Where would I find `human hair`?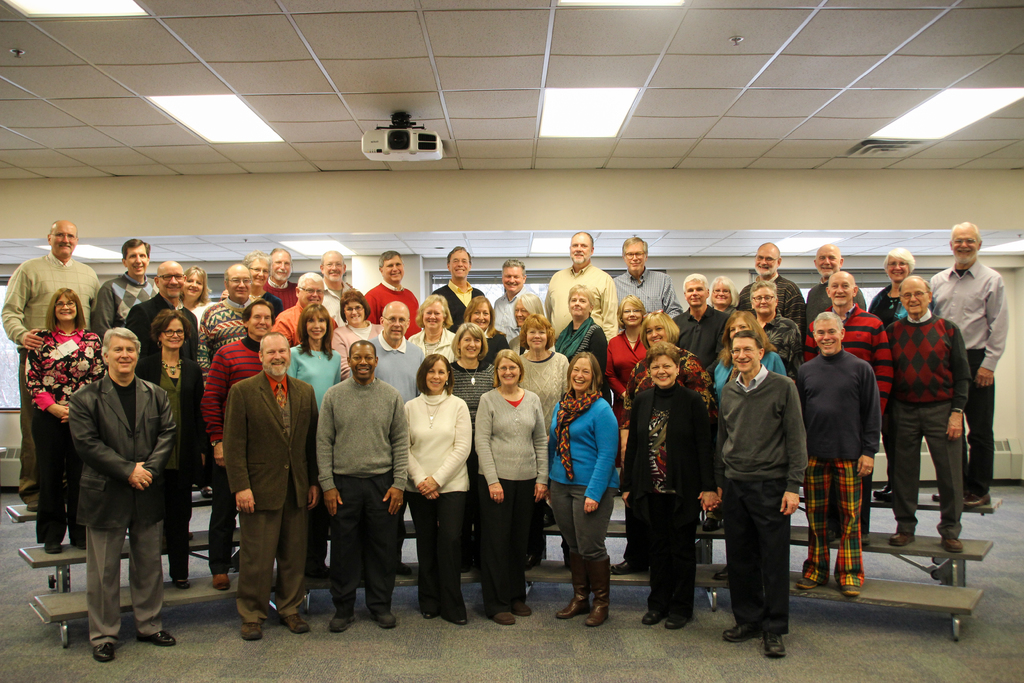
At locate(416, 352, 455, 396).
